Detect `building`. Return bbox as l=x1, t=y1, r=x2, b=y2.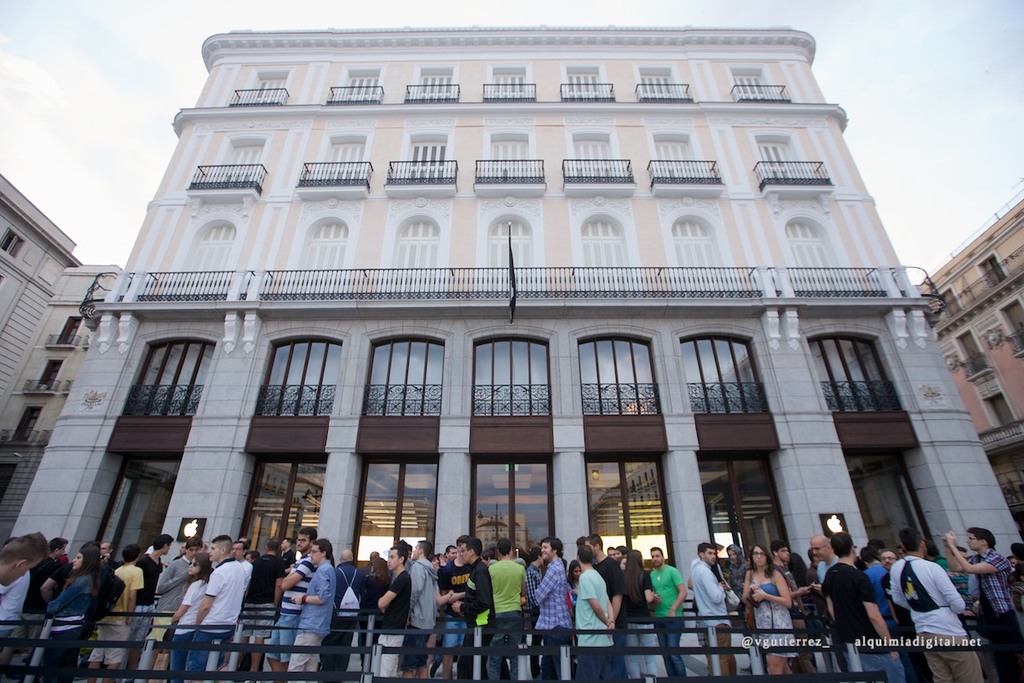
l=0, t=20, r=1021, b=682.
